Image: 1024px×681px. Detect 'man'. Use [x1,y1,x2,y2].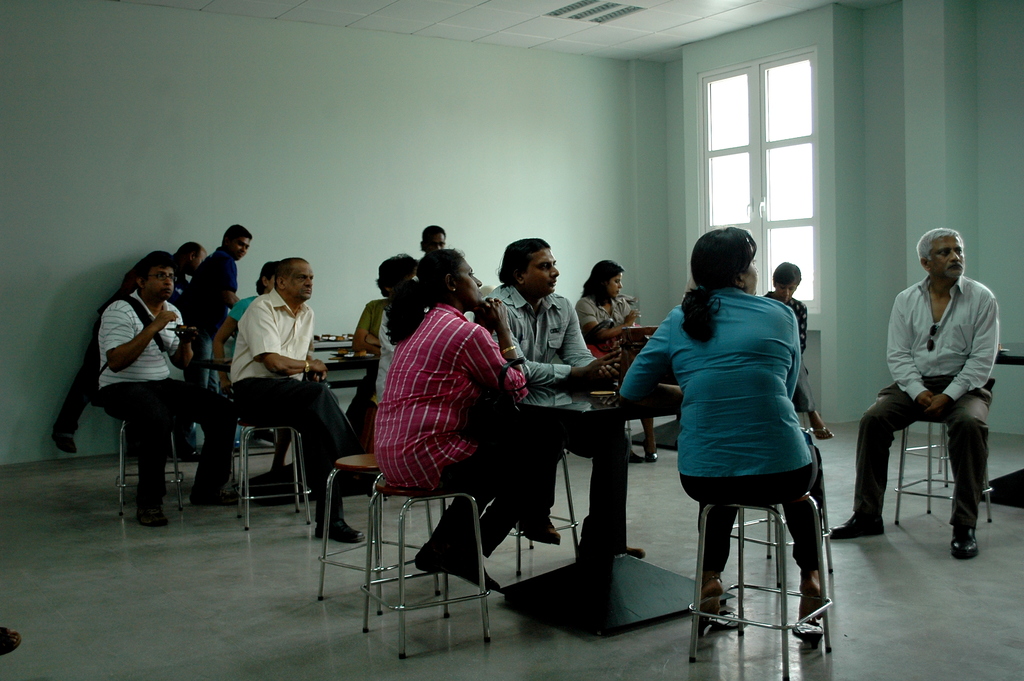
[179,224,250,460].
